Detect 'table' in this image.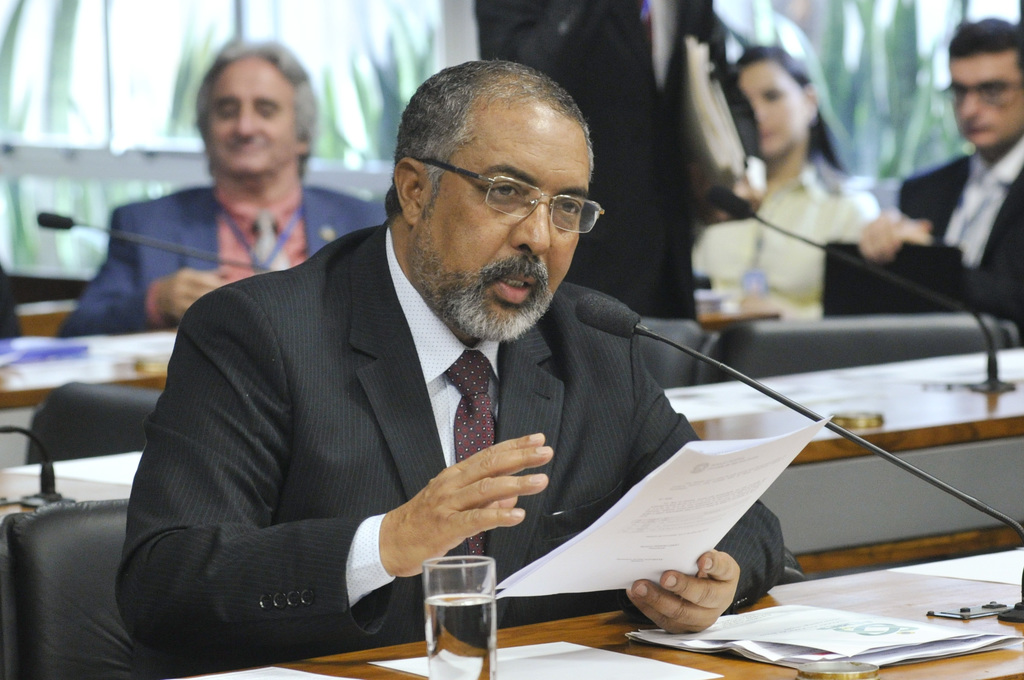
Detection: <bbox>168, 542, 1021, 679</bbox>.
